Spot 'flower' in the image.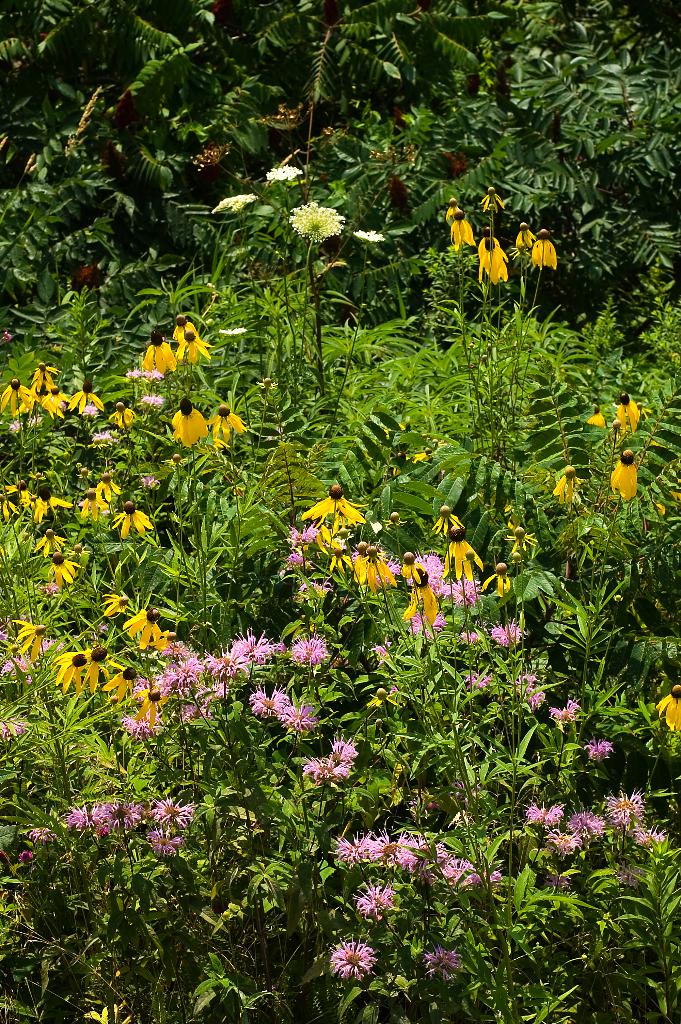
'flower' found at [left=495, top=615, right=525, bottom=648].
